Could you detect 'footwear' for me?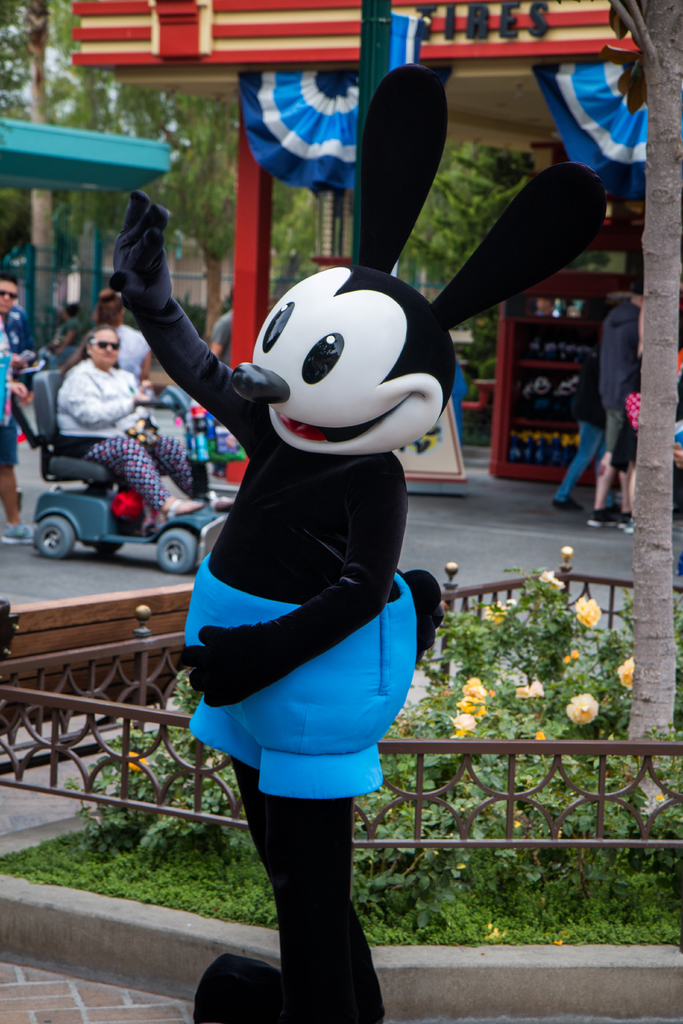
Detection result: x1=552 y1=494 x2=583 y2=511.
